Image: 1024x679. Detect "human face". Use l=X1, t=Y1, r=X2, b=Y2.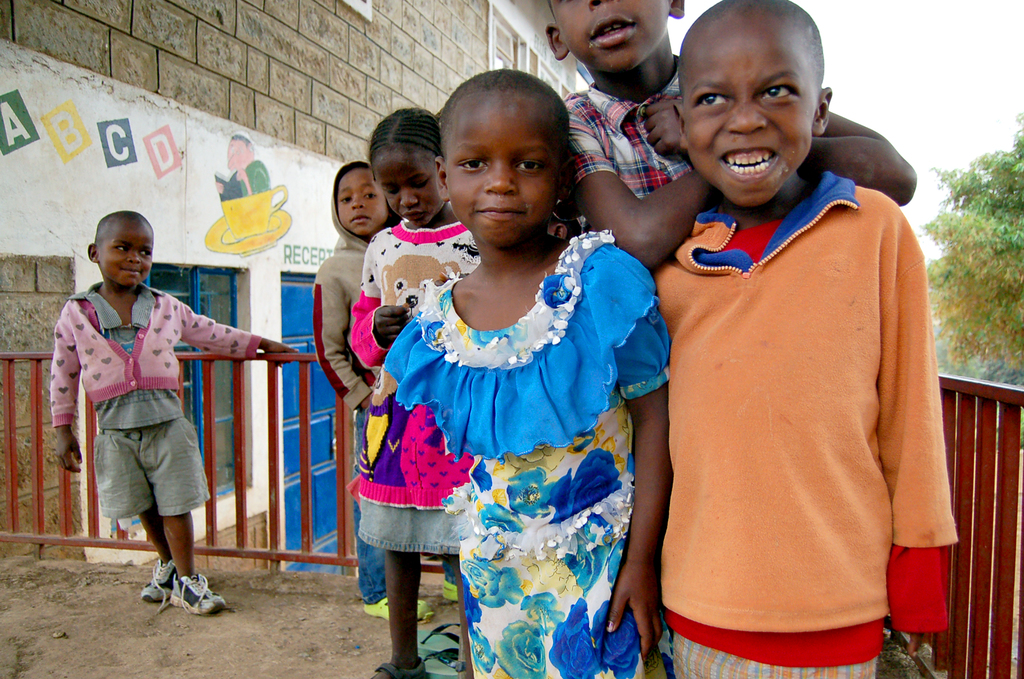
l=564, t=0, r=675, b=77.
